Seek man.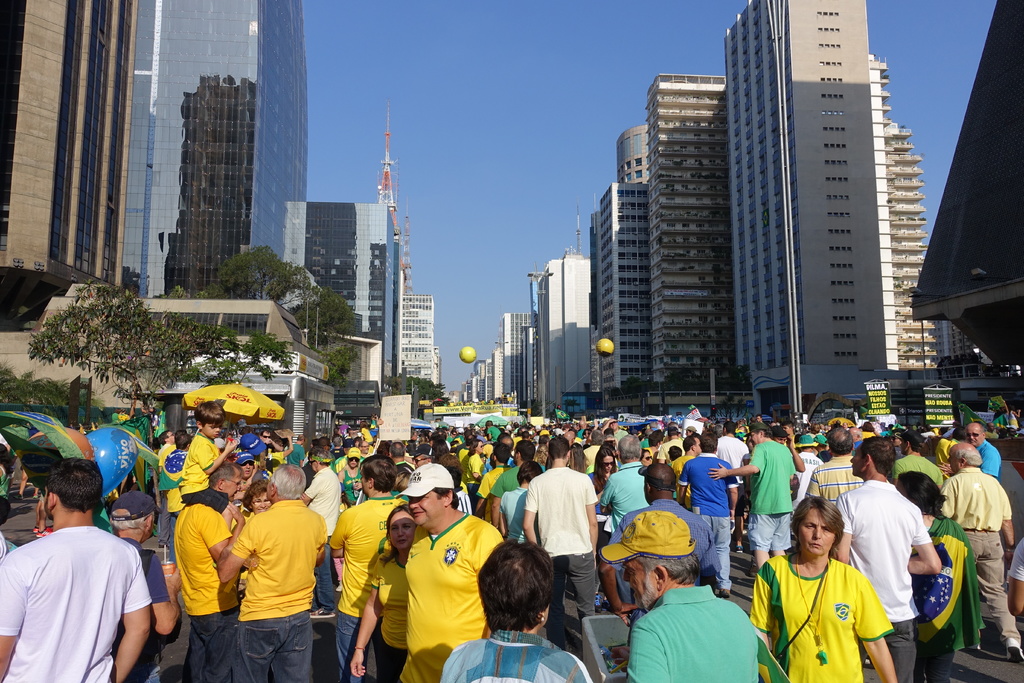
(687,425,694,431).
